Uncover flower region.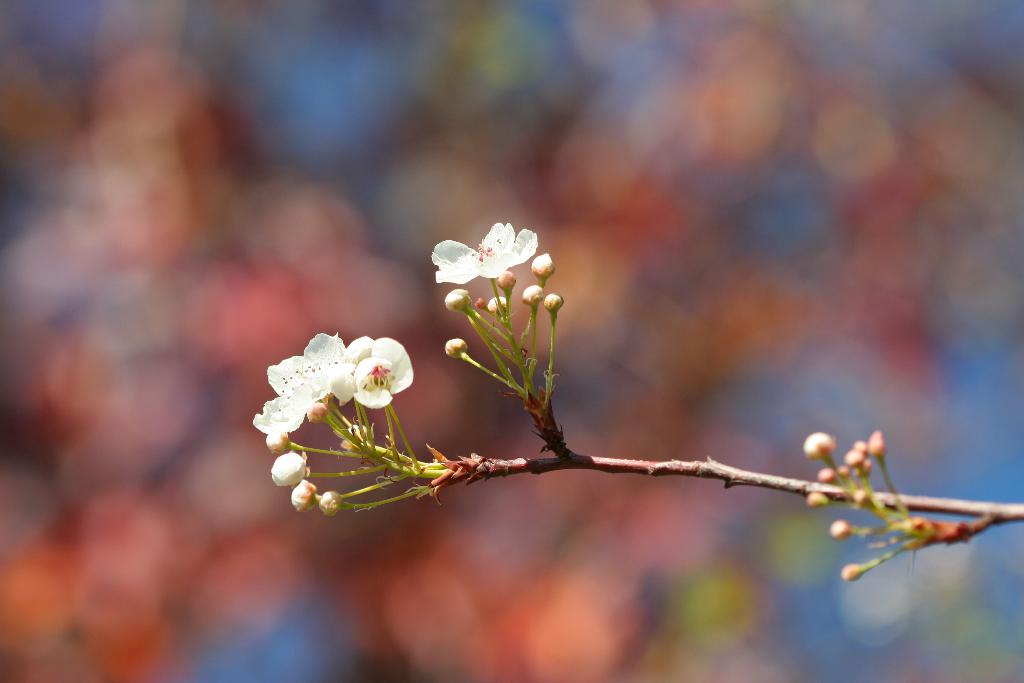
Uncovered: bbox(270, 449, 316, 486).
